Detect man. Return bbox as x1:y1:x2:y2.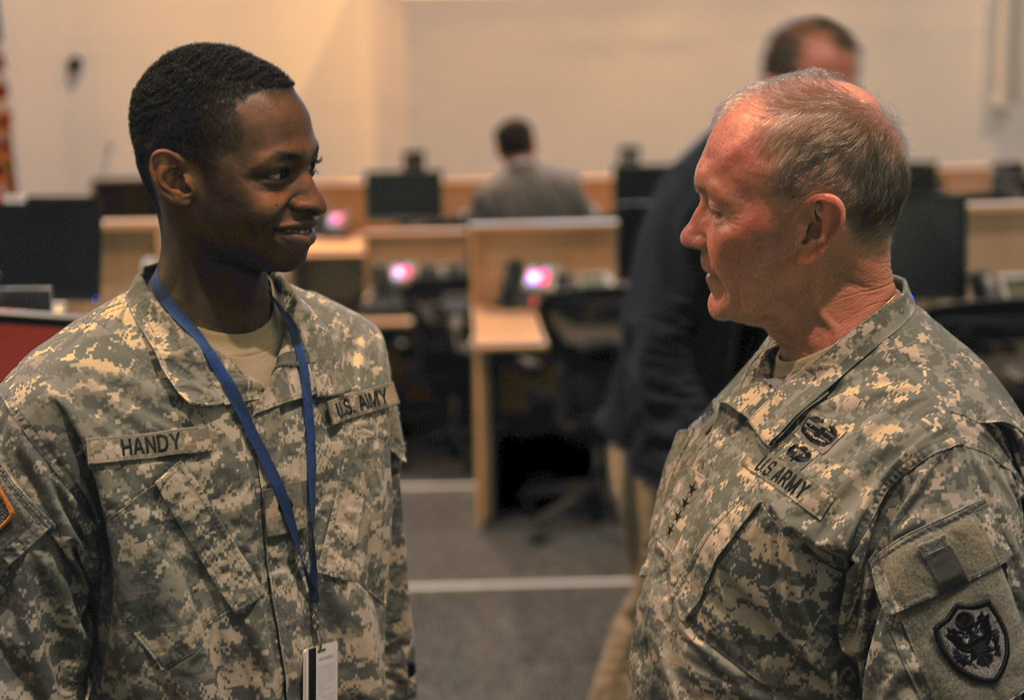
592:9:863:699.
